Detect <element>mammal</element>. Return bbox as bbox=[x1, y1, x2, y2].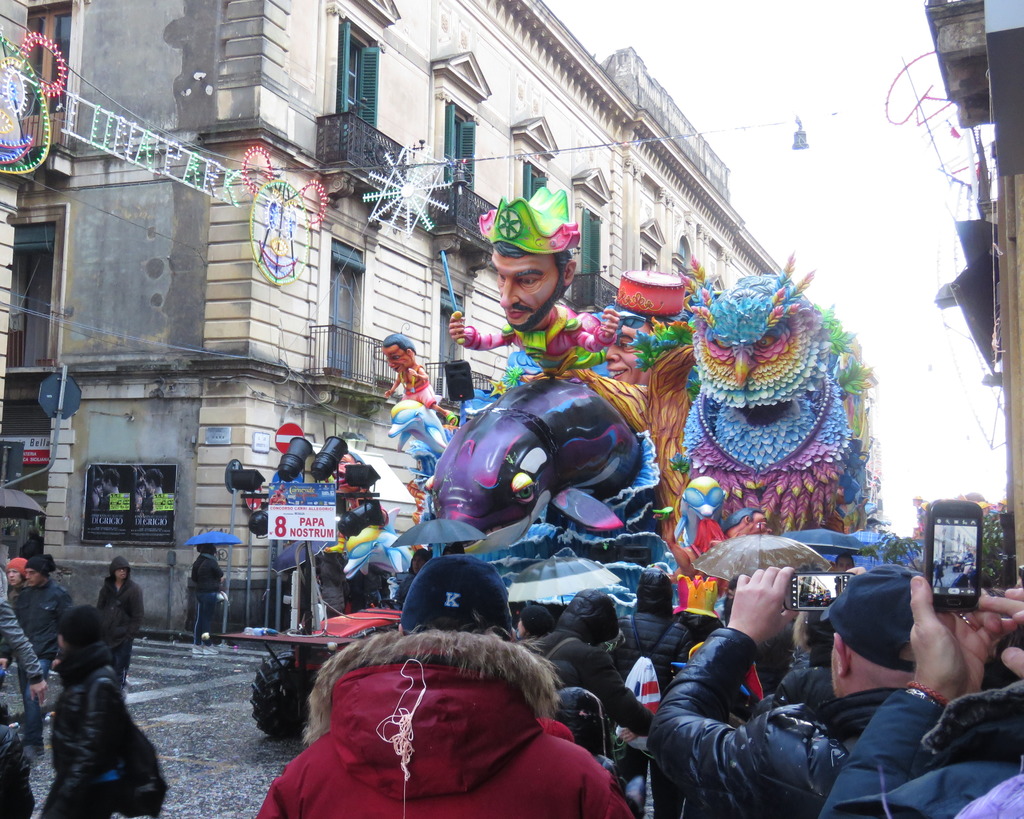
bbox=[10, 553, 82, 761].
